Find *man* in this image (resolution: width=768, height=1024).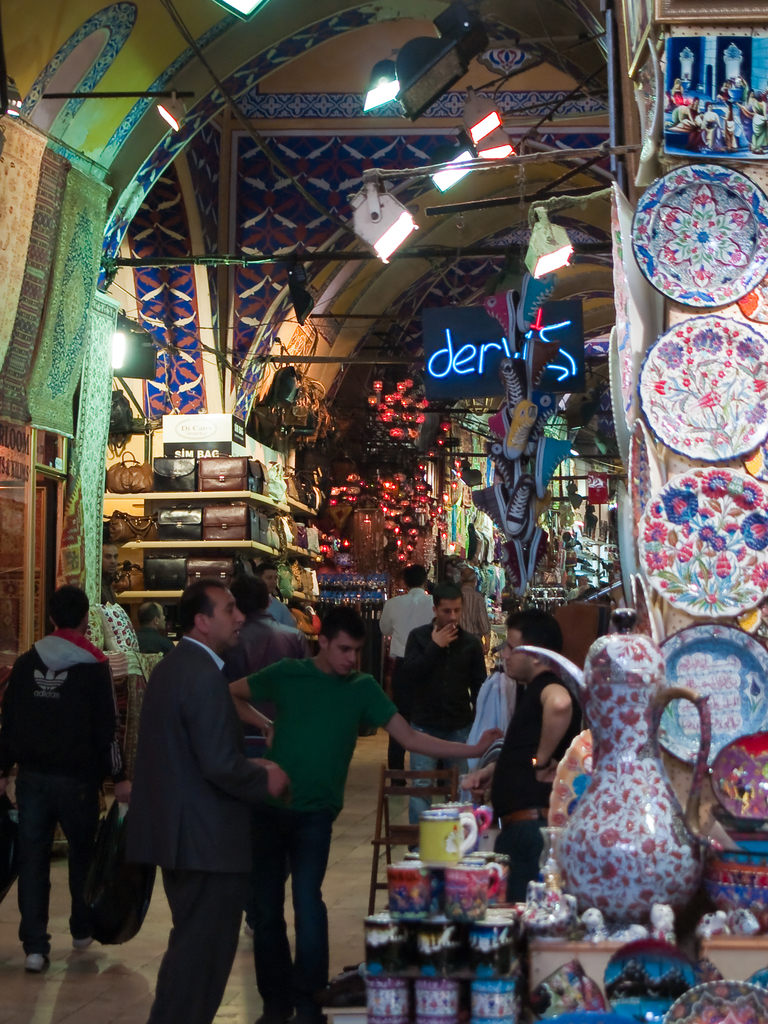
pyautogui.locateOnScreen(457, 564, 494, 653).
